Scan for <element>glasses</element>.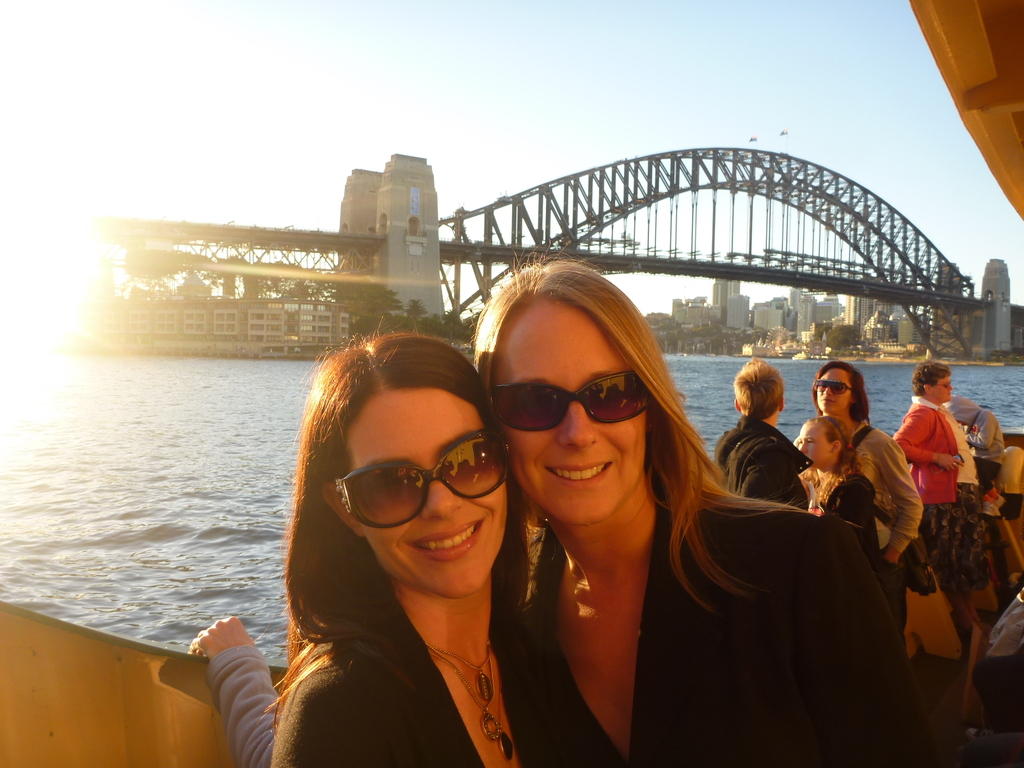
Scan result: x1=813, y1=376, x2=863, y2=395.
